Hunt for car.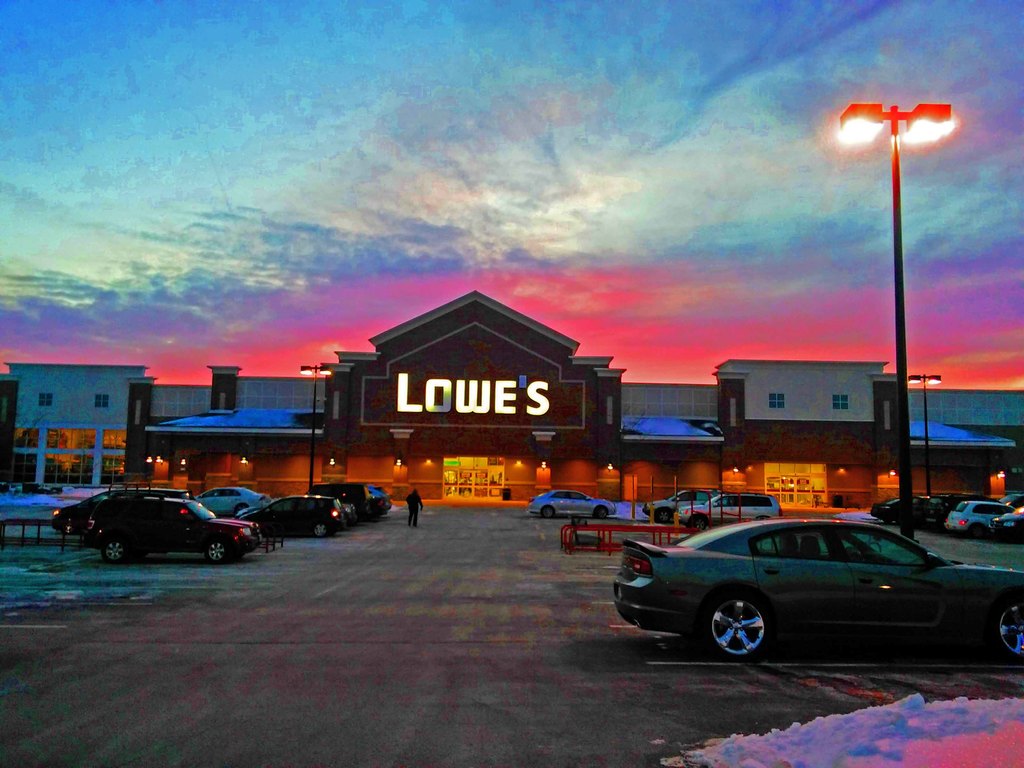
Hunted down at x1=531 y1=486 x2=588 y2=517.
